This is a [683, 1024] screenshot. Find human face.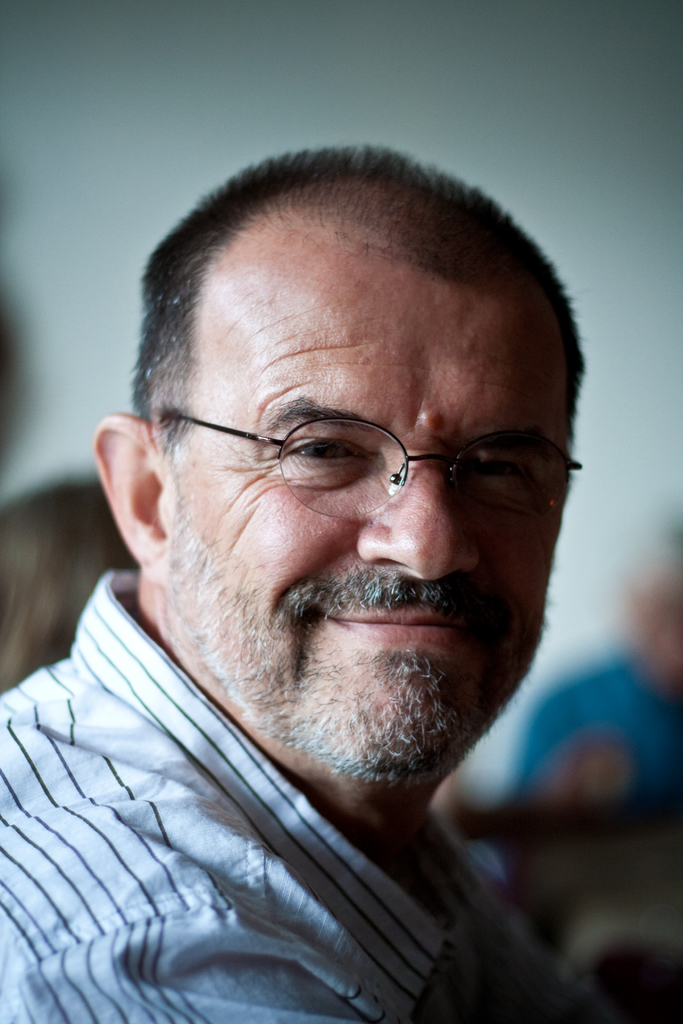
Bounding box: [165, 255, 573, 778].
